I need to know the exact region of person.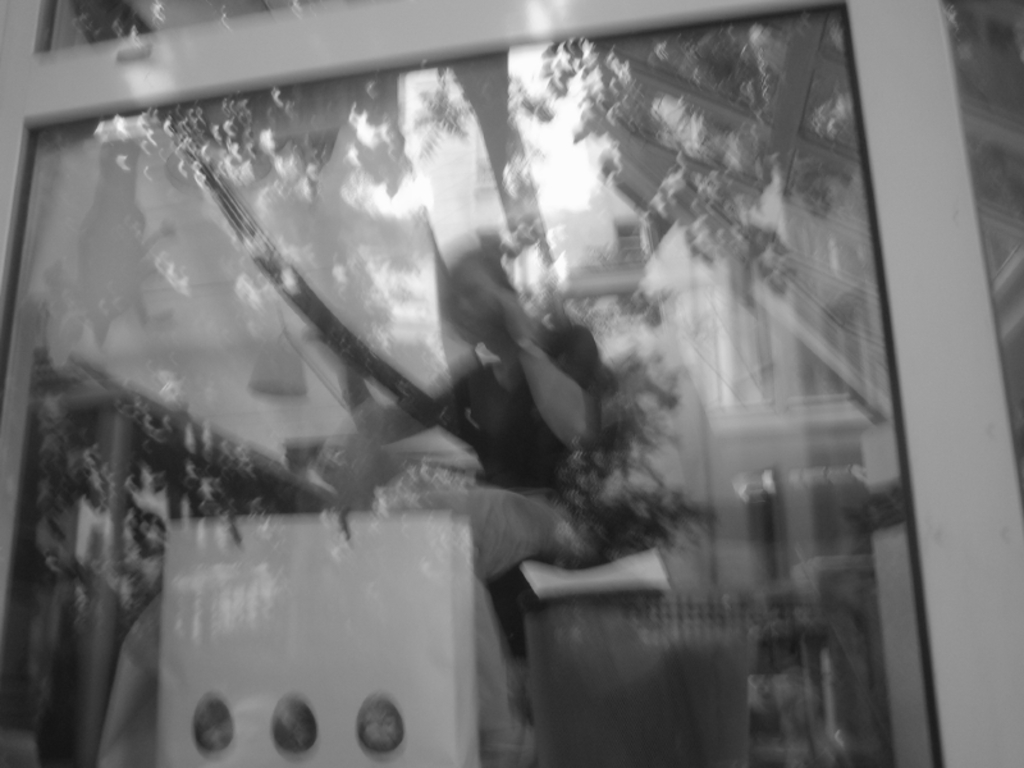
Region: (x1=284, y1=244, x2=603, y2=767).
